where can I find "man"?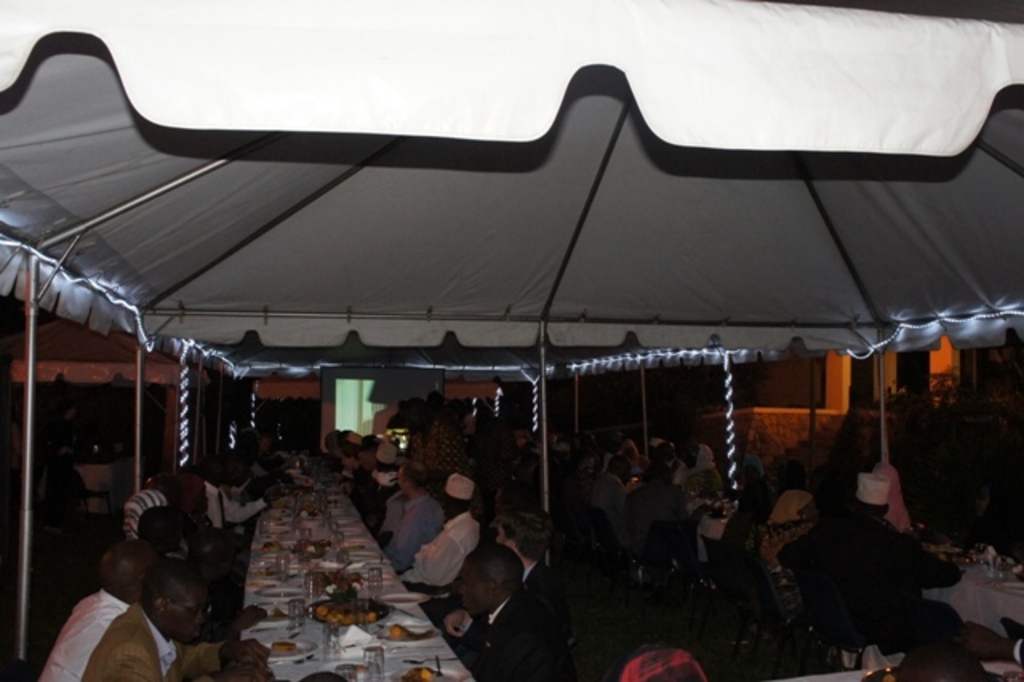
You can find it at bbox(134, 511, 240, 624).
